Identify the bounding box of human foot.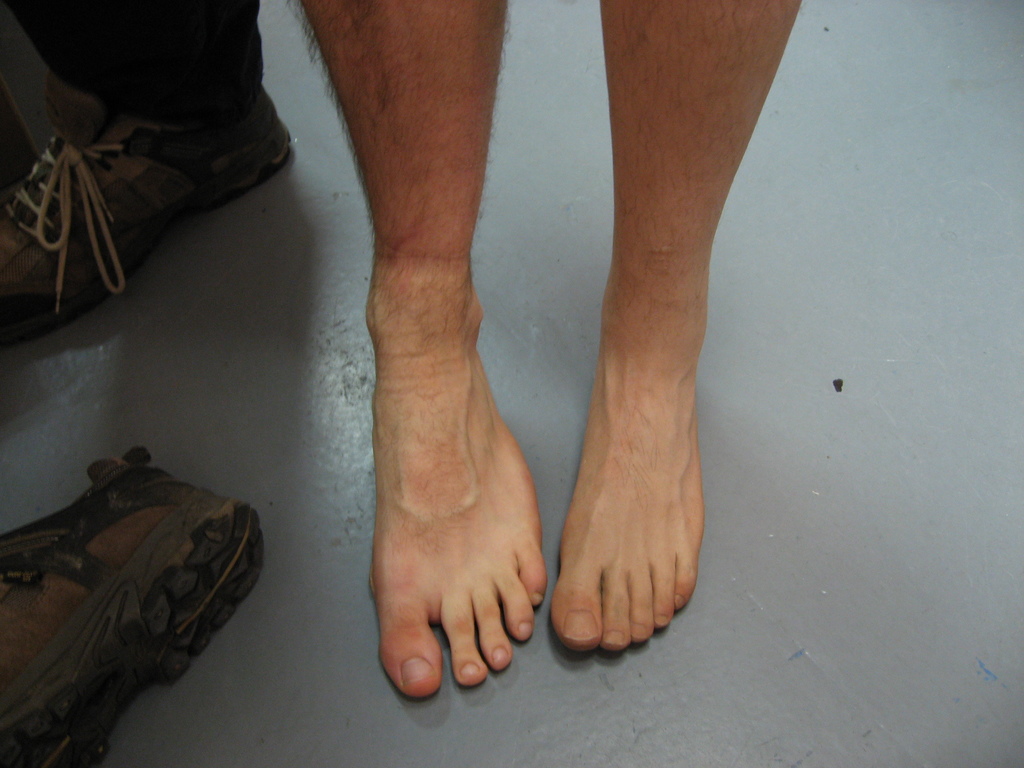
(356, 243, 553, 718).
